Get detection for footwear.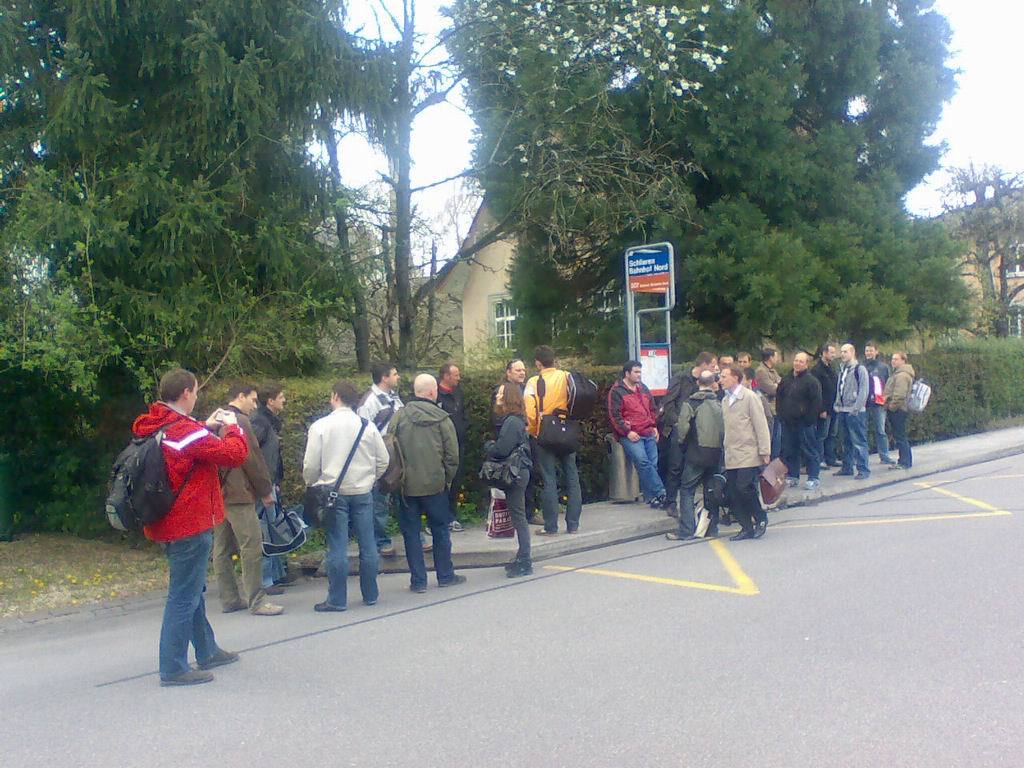
Detection: 644,500,662,509.
